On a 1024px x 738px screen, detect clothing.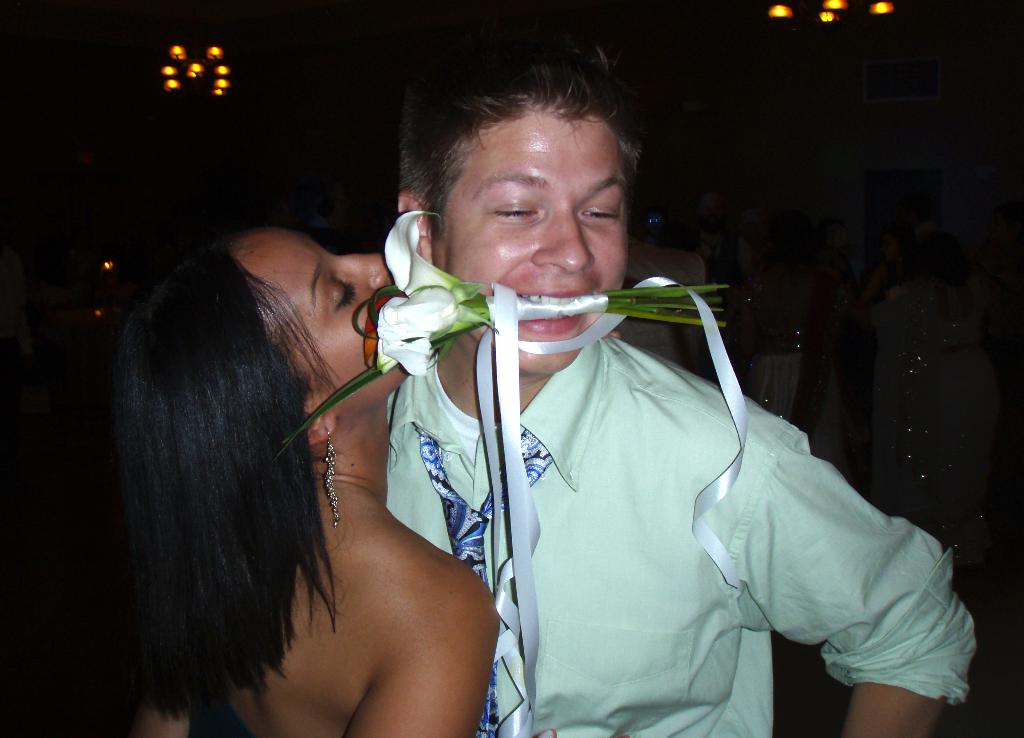
[793,240,878,478].
